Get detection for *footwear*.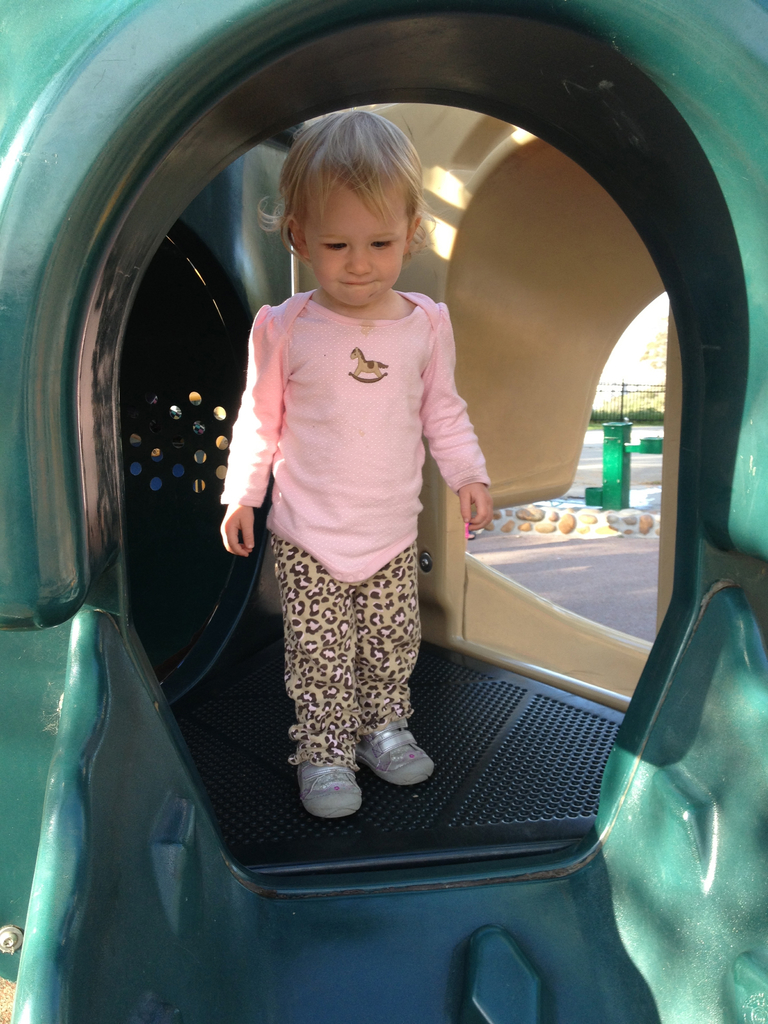
Detection: bbox=(298, 758, 363, 816).
